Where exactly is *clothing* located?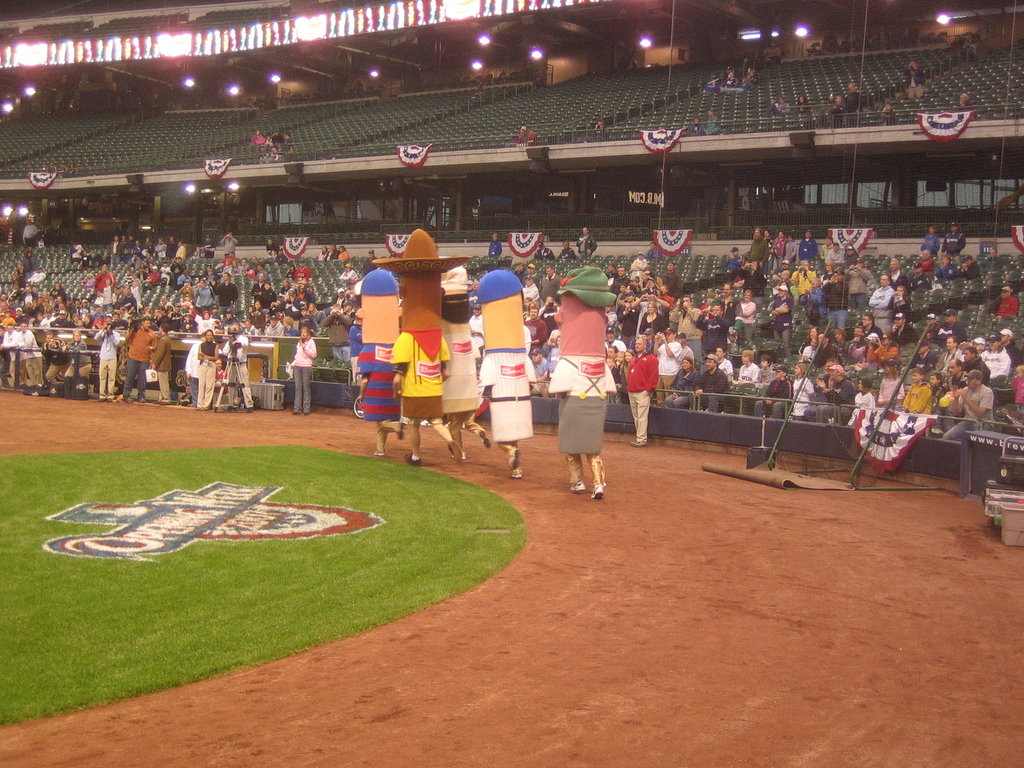
Its bounding box is l=826, t=380, r=856, b=416.
